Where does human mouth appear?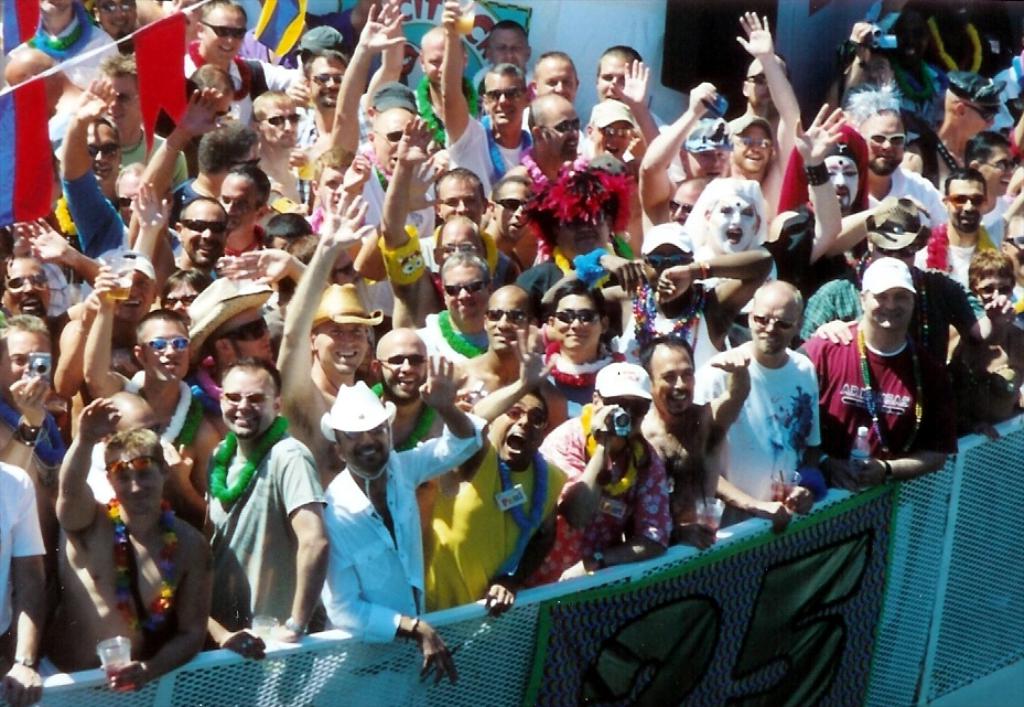
Appears at 668/388/689/404.
